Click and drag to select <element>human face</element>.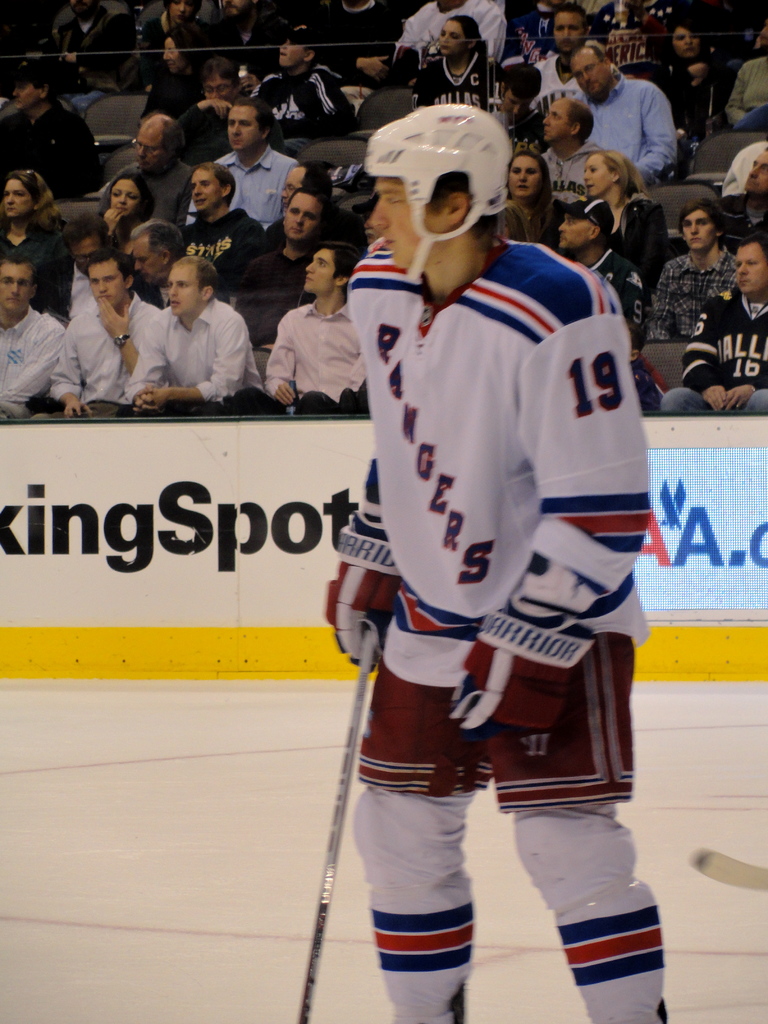
Selection: 305,246,334,297.
